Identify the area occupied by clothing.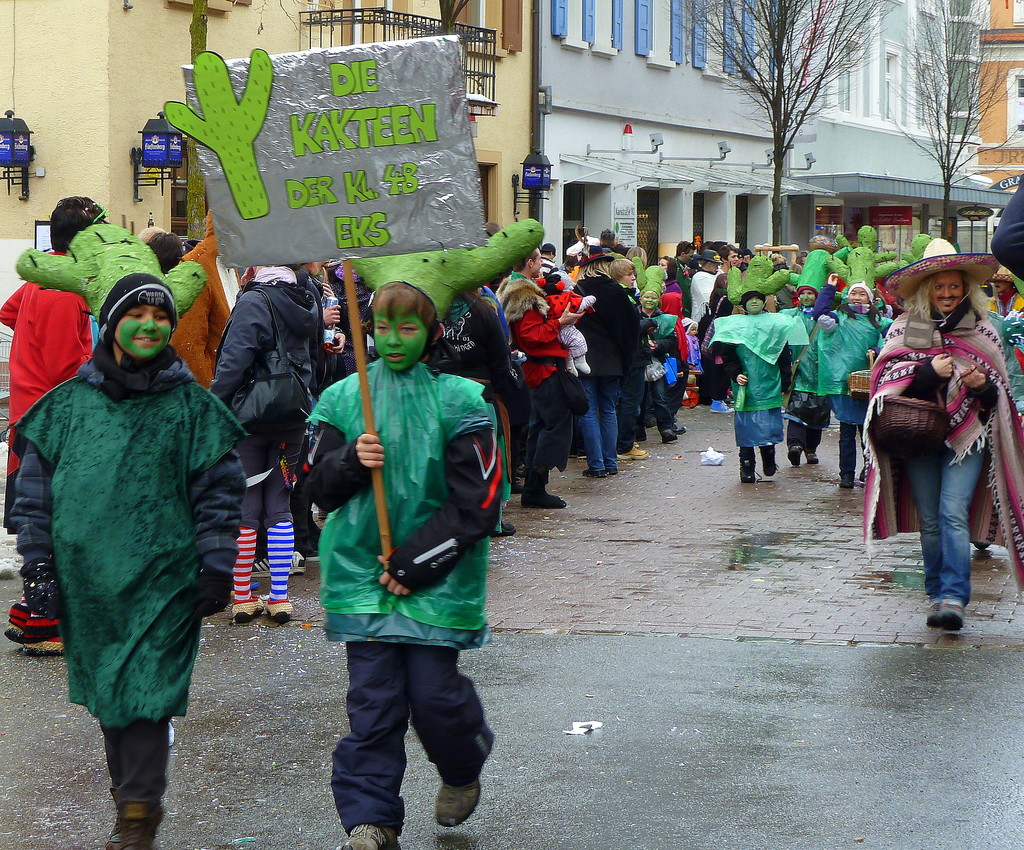
Area: rect(208, 255, 328, 600).
